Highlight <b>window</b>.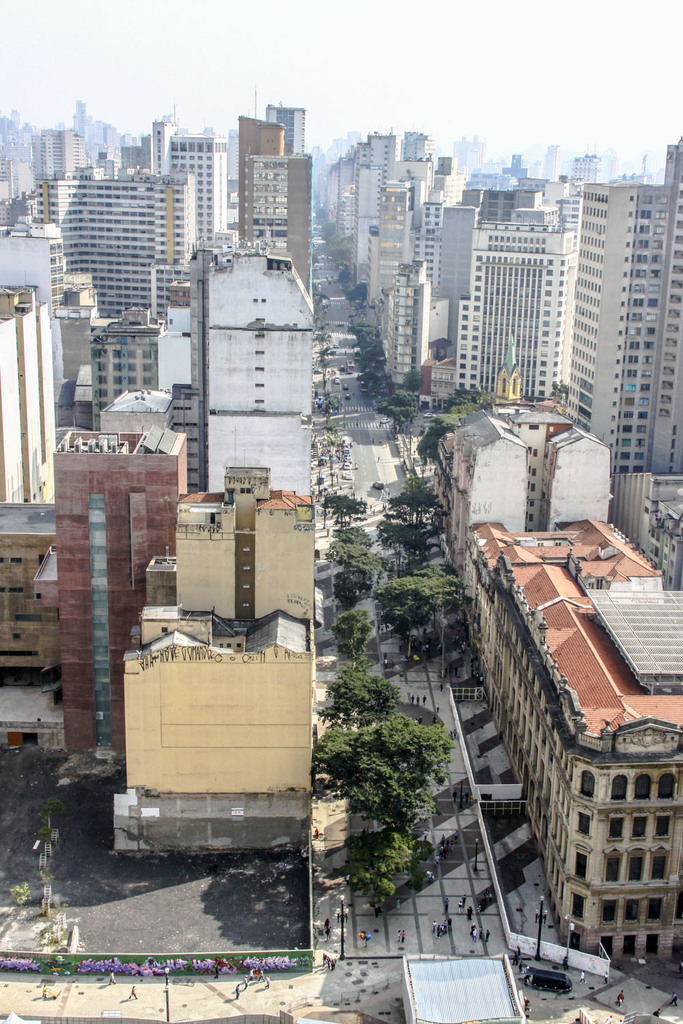
Highlighted region: <region>586, 773, 596, 797</region>.
